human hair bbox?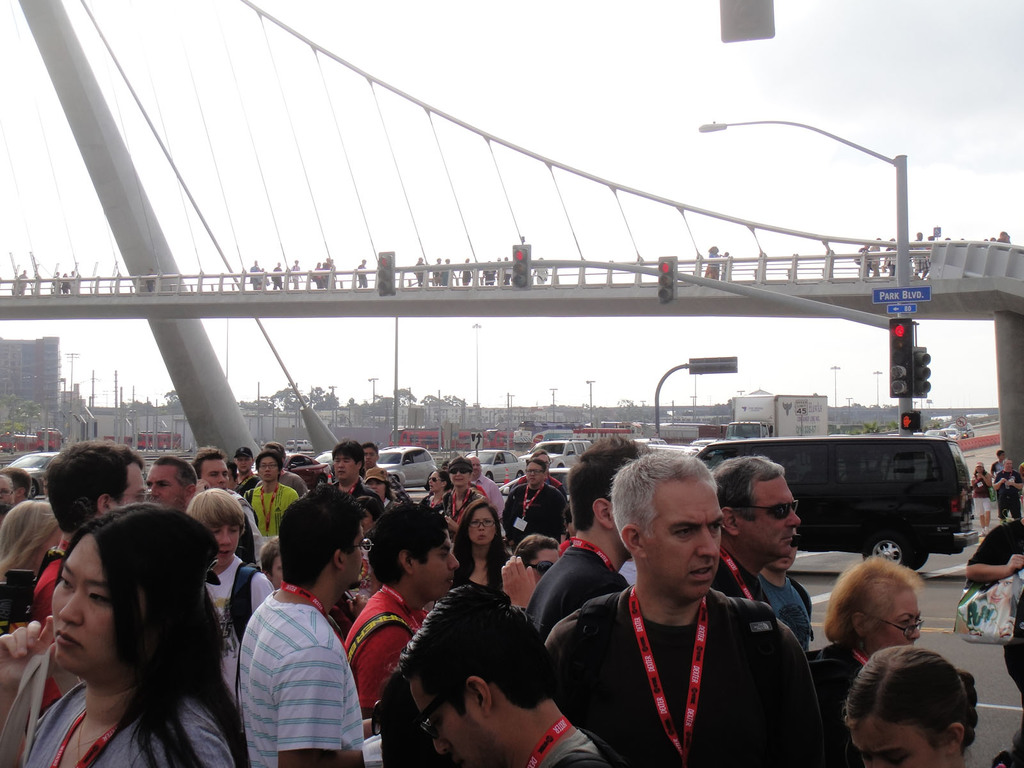
<region>604, 443, 721, 549</region>
